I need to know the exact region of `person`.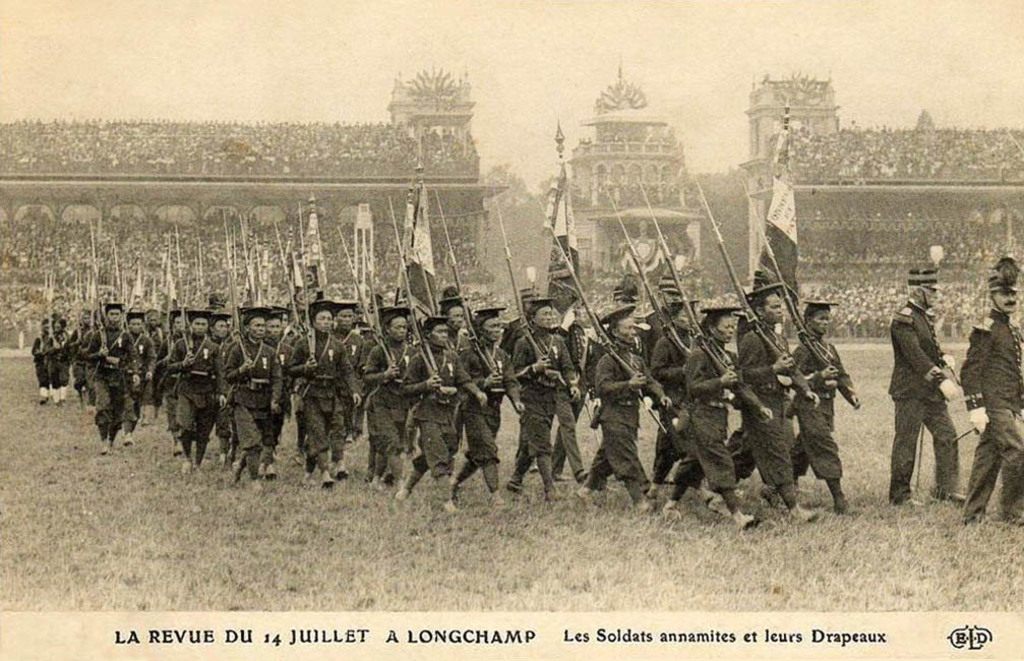
Region: <box>788,296,866,519</box>.
